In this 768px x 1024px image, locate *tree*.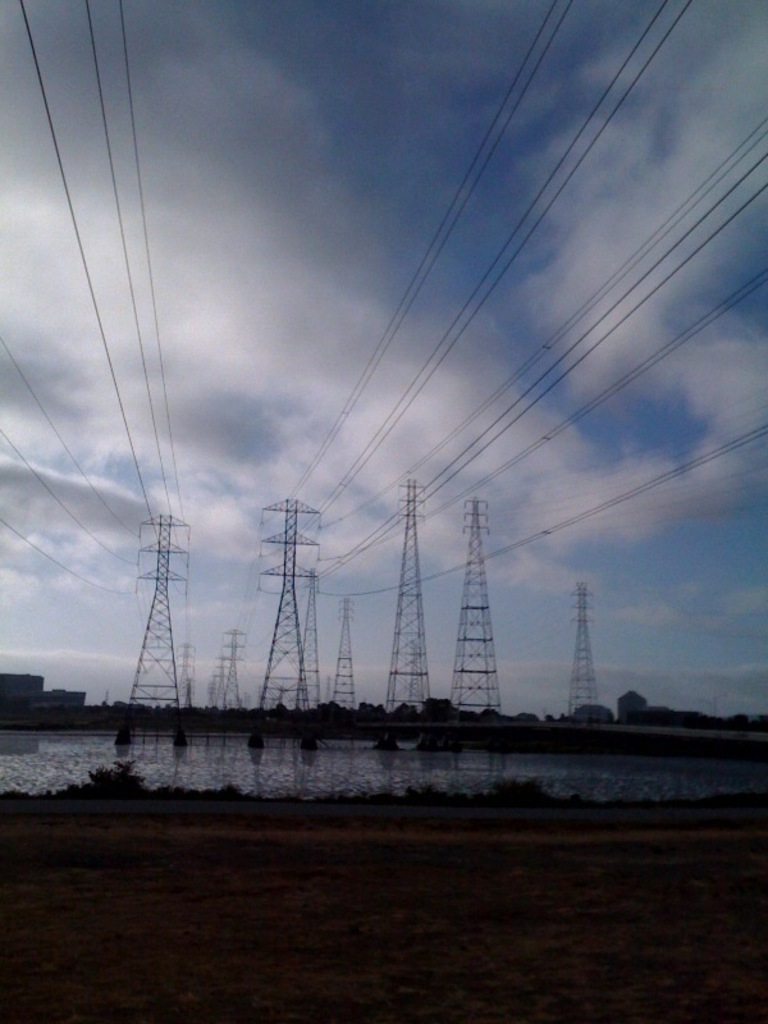
Bounding box: BBox(379, 703, 413, 722).
